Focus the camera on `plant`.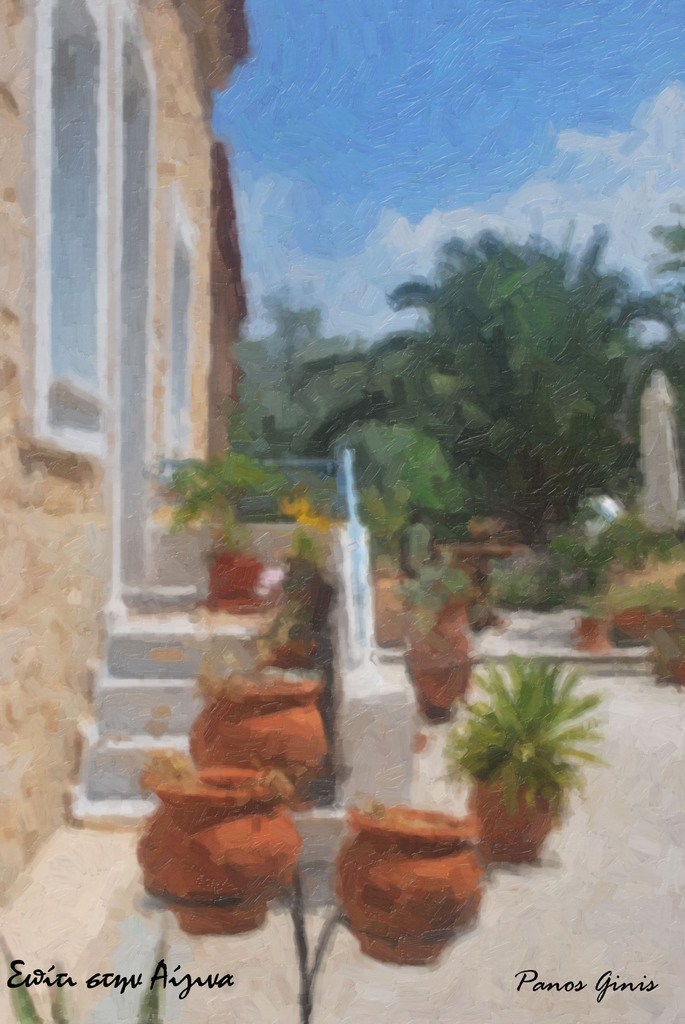
Focus region: (left=387, top=543, right=473, bottom=638).
